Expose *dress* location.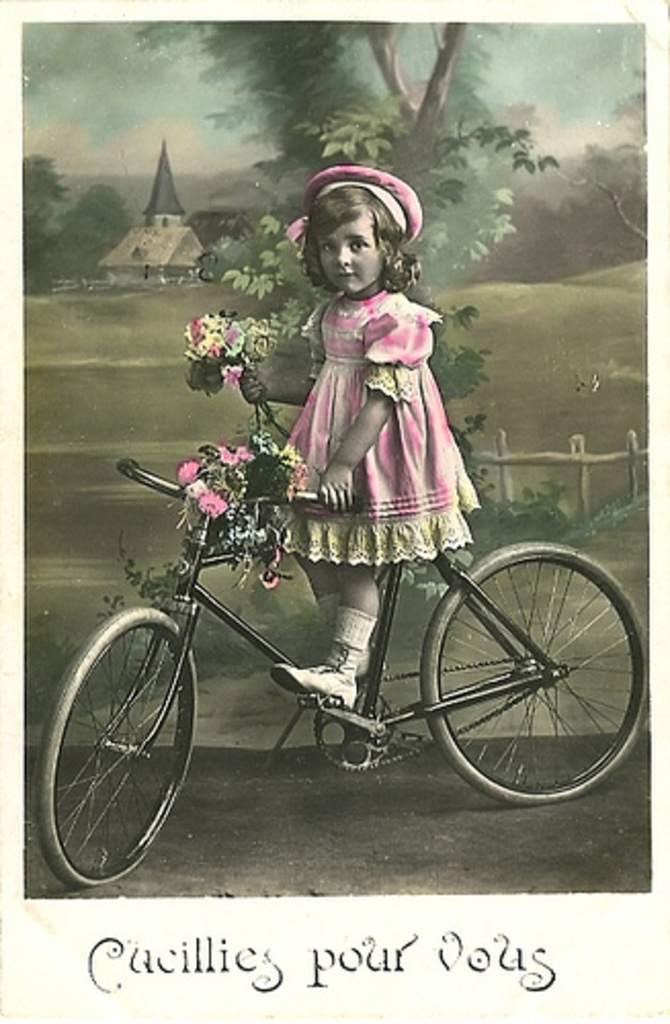
Exposed at rect(268, 283, 484, 567).
